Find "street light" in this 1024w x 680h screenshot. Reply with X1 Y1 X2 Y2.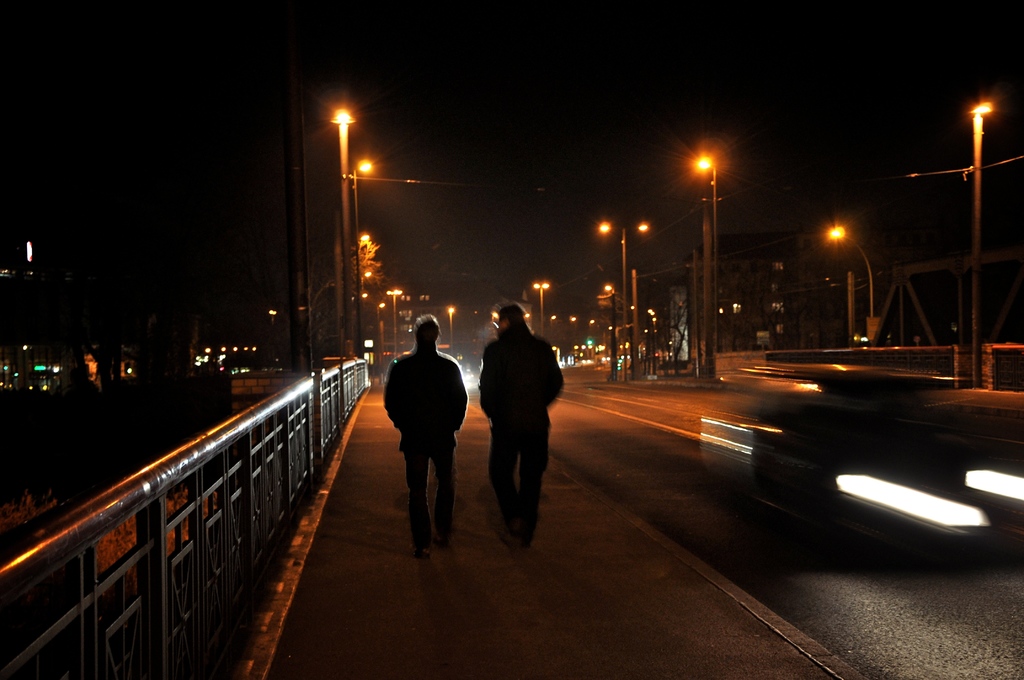
525 275 550 341.
